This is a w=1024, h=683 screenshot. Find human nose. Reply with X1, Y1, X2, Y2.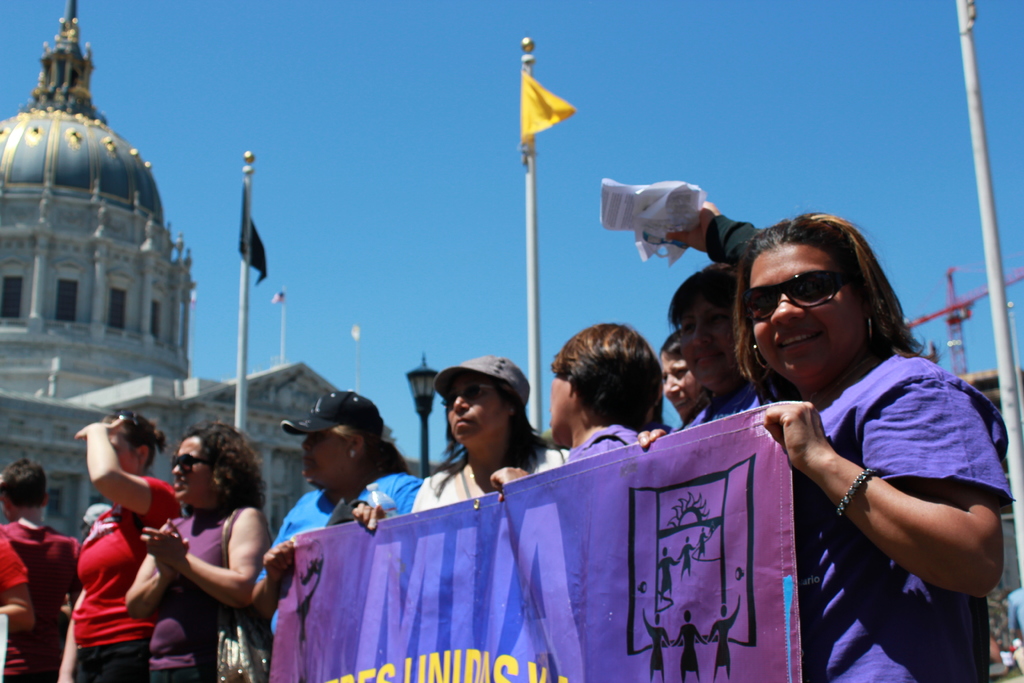
770, 294, 803, 323.
